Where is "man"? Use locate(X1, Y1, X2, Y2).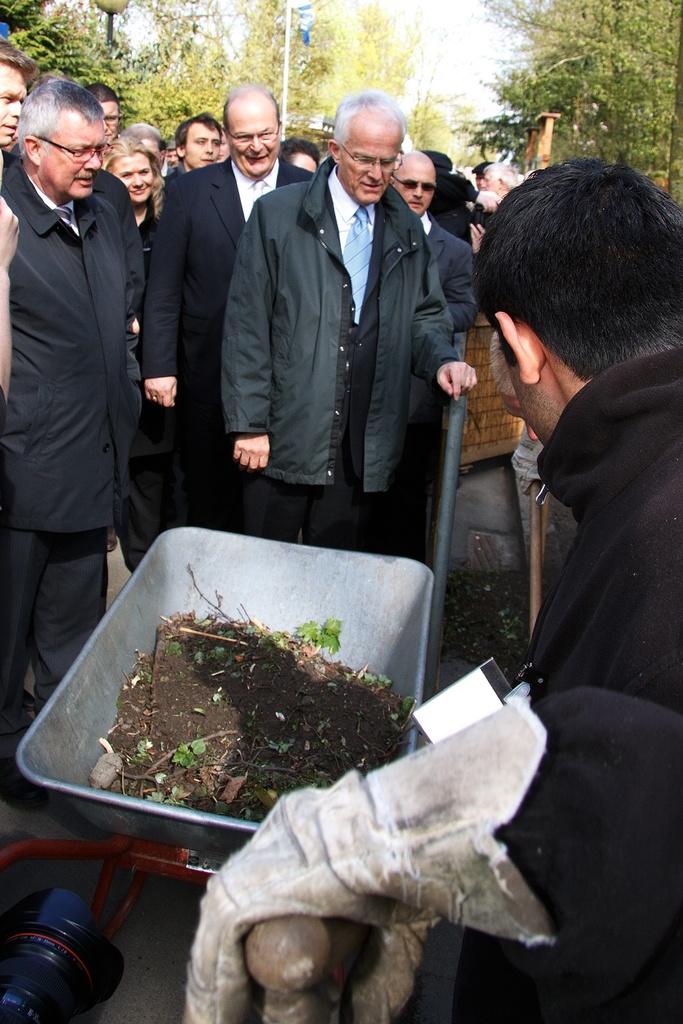
locate(10, 33, 165, 728).
